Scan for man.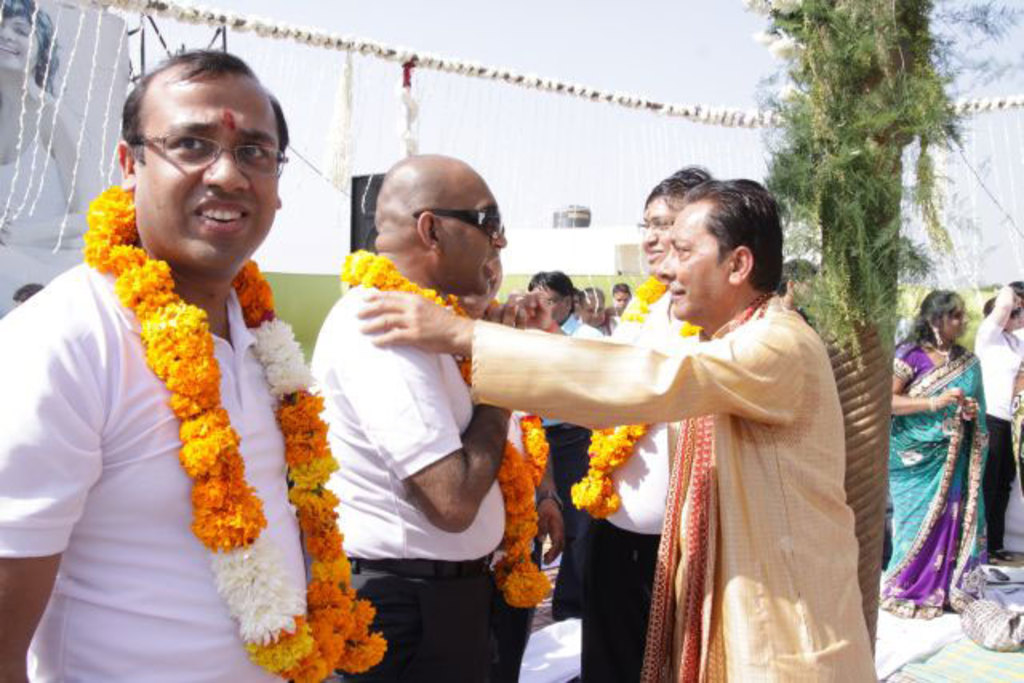
Scan result: <region>570, 286, 582, 314</region>.
